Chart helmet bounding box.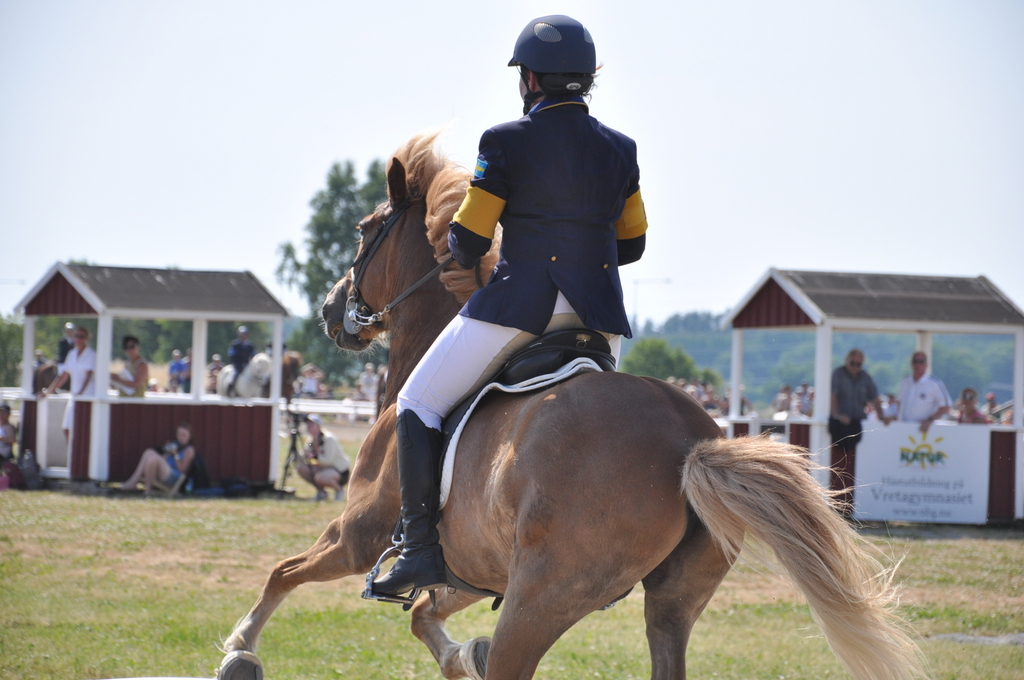
Charted: [left=511, top=15, right=609, bottom=108].
